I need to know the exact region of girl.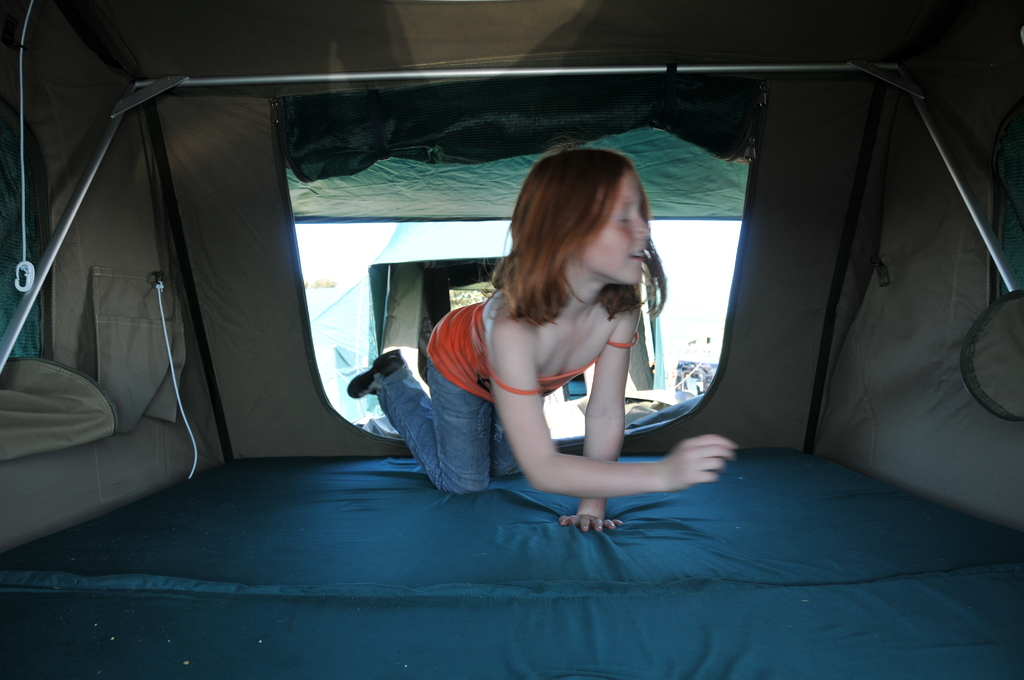
Region: (x1=346, y1=143, x2=735, y2=541).
